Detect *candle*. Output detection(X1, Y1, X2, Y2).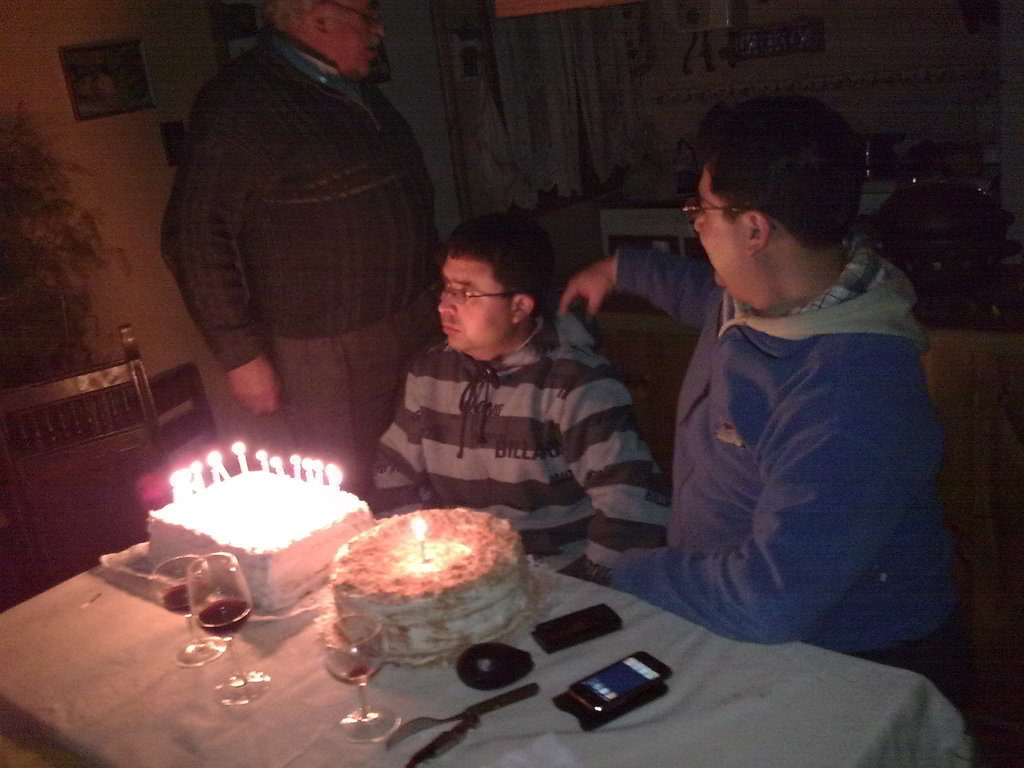
detection(415, 519, 427, 564).
